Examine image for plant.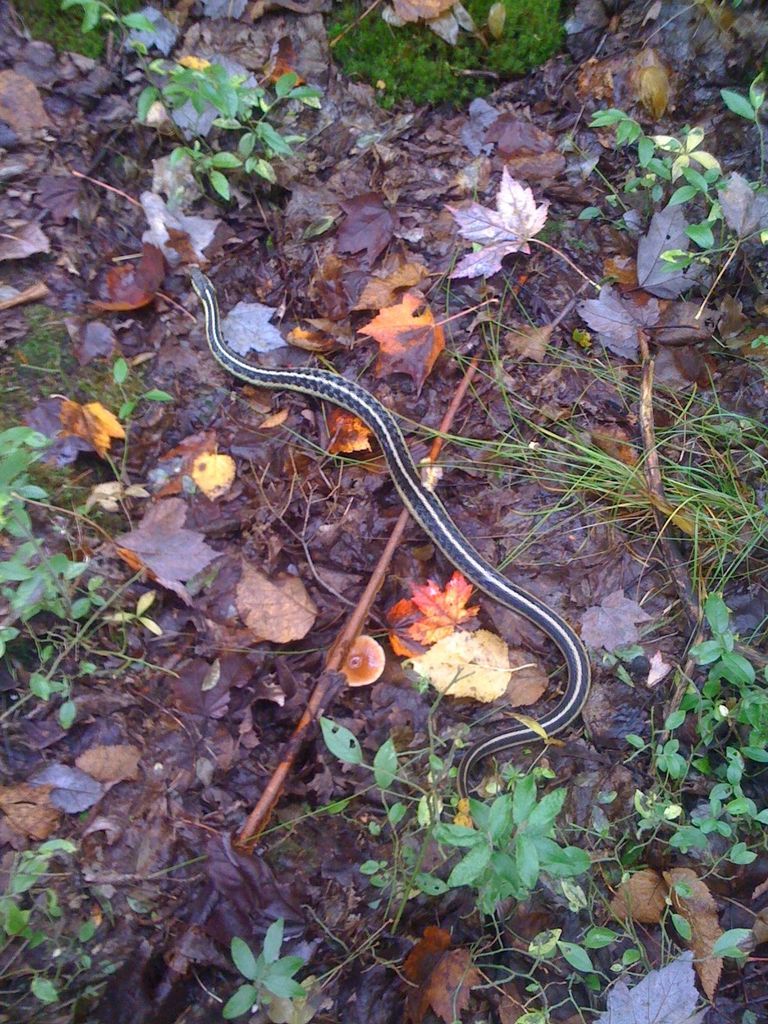
Examination result: region(224, 911, 316, 1021).
